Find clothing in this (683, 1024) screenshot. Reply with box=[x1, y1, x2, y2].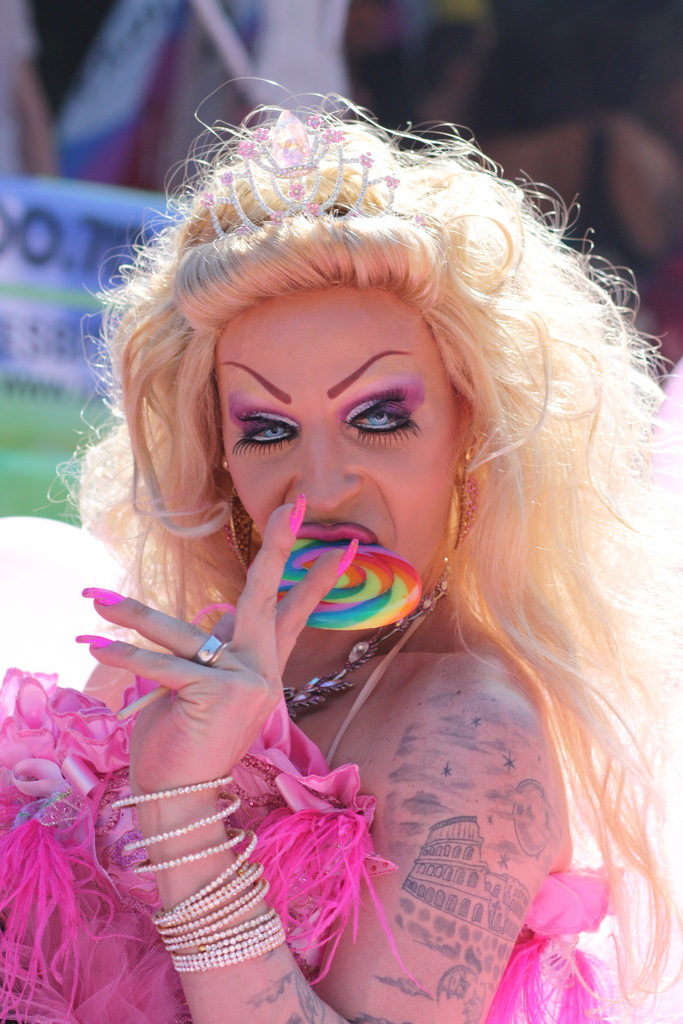
box=[0, 604, 620, 1023].
